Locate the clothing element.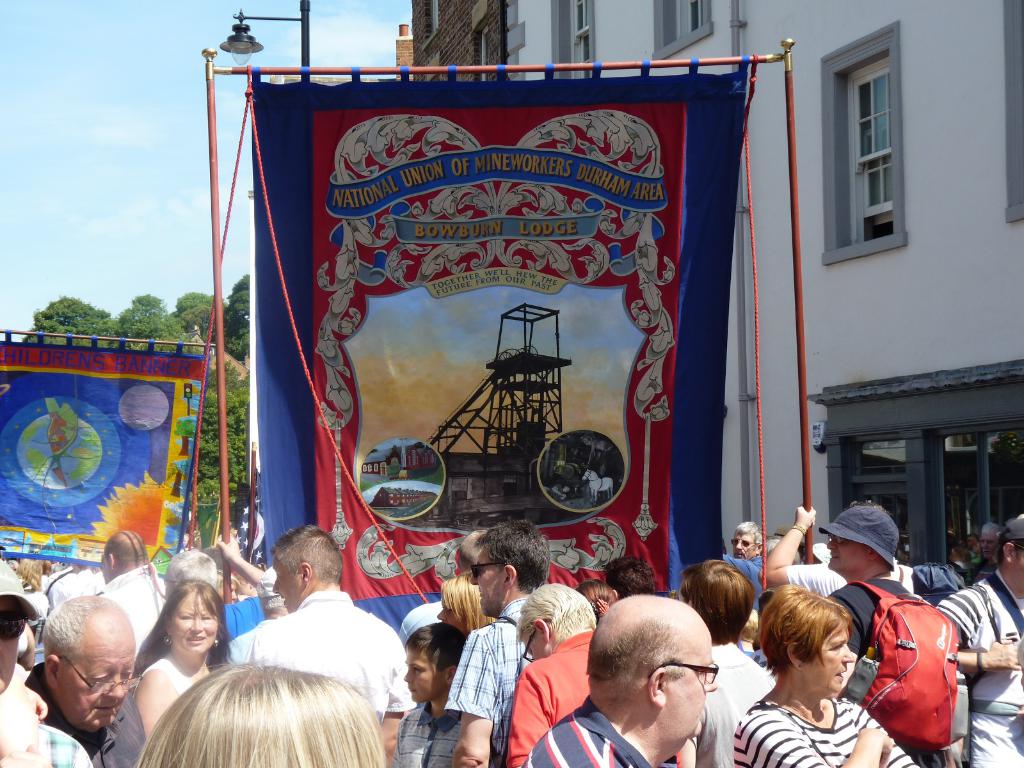
Element bbox: box(513, 633, 606, 767).
